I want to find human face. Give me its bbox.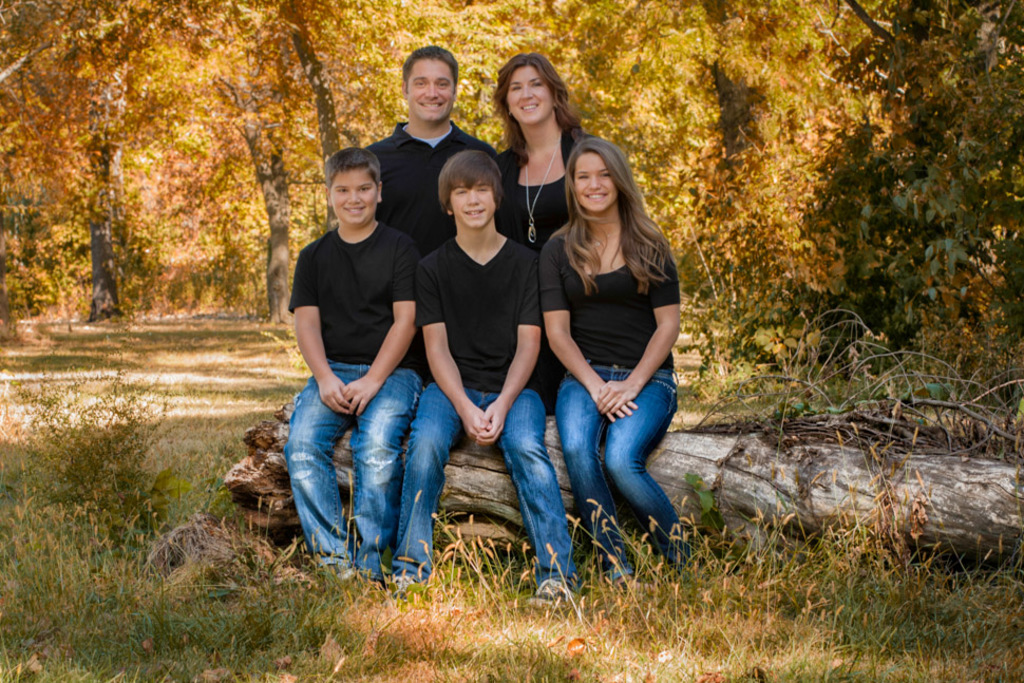
(409, 57, 454, 119).
